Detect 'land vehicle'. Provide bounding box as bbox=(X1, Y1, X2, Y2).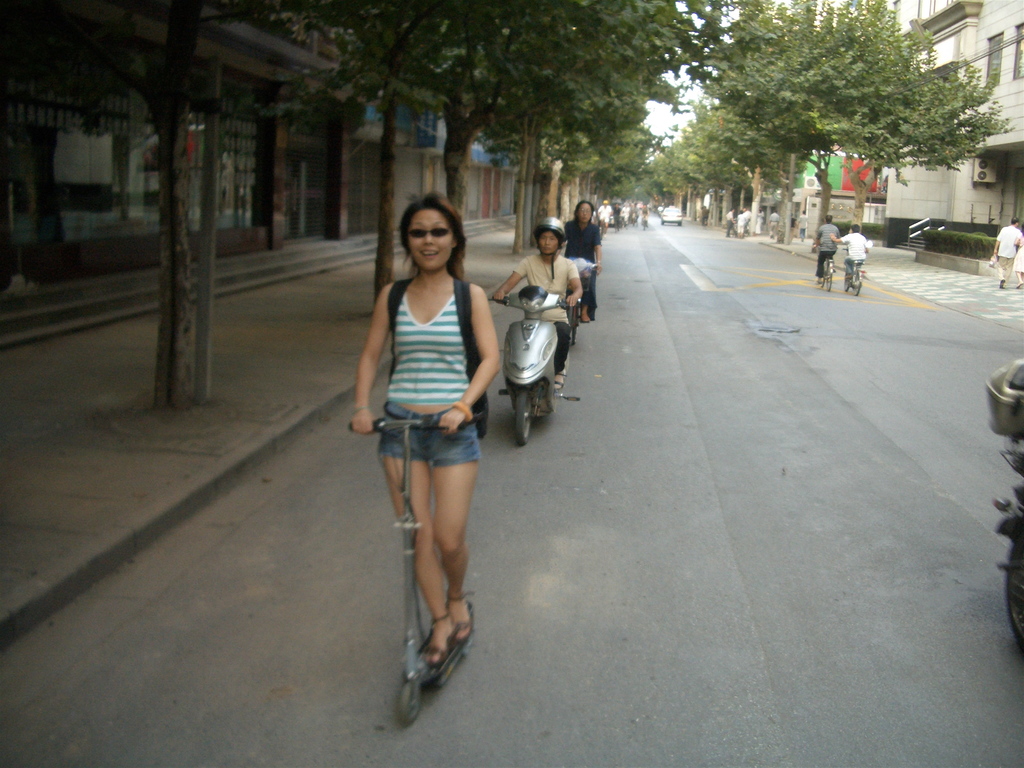
bbox=(821, 248, 834, 288).
